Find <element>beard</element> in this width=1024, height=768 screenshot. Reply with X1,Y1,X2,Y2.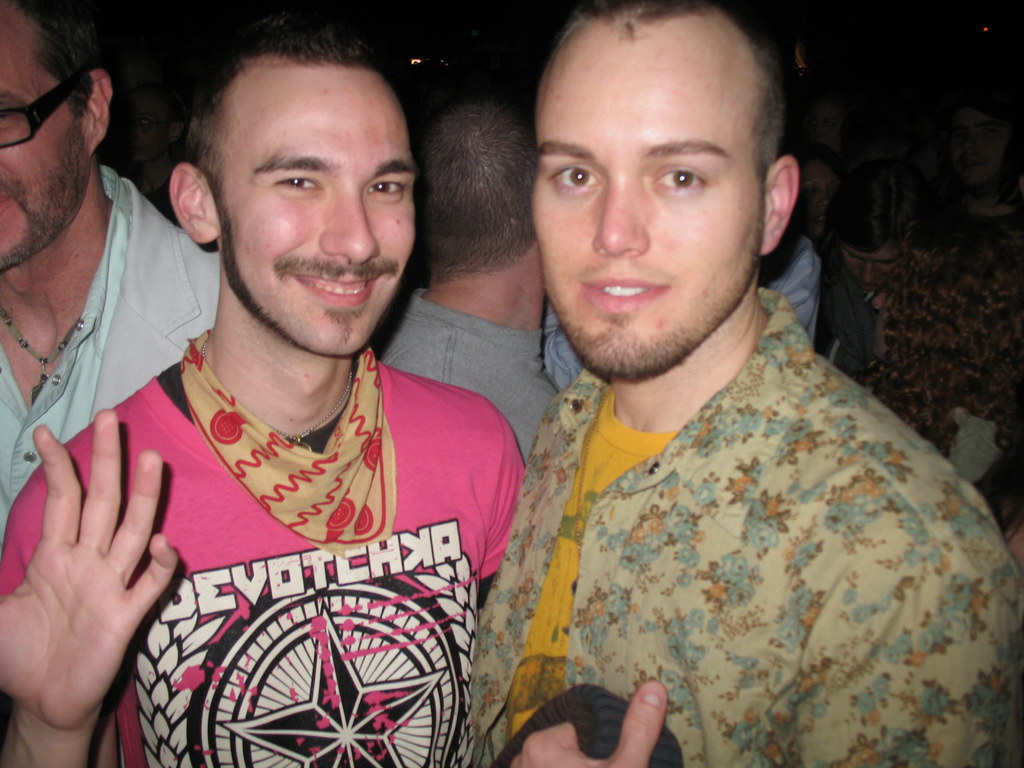
0,126,93,276.
